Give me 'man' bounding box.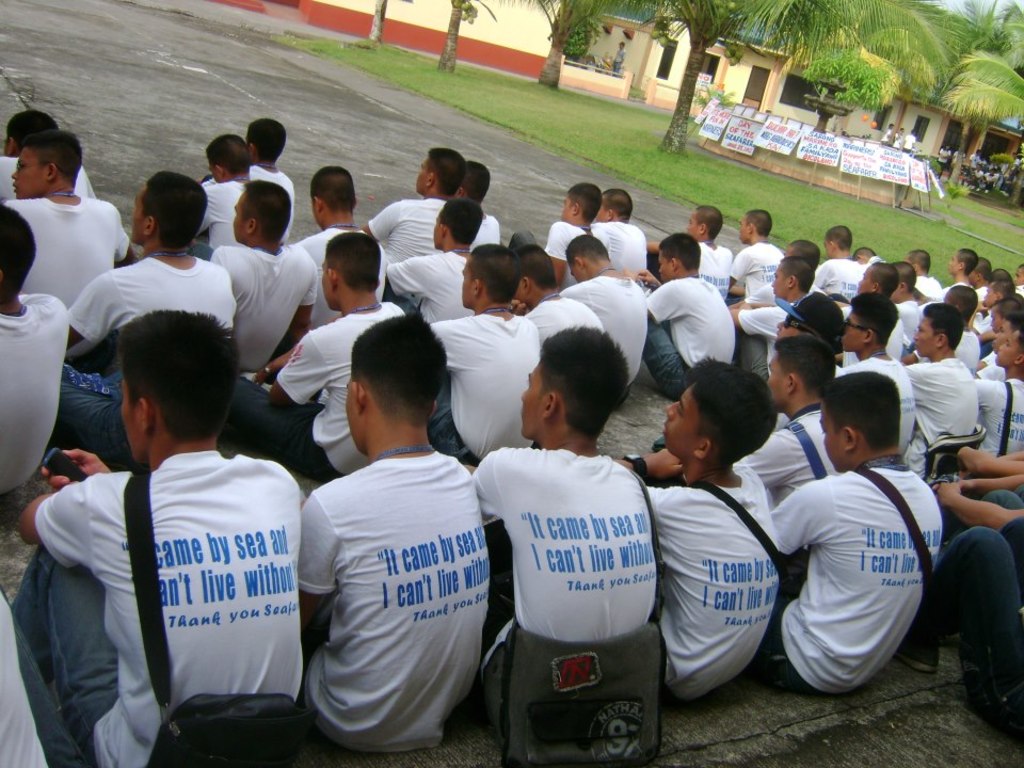
select_region(2, 298, 306, 767).
